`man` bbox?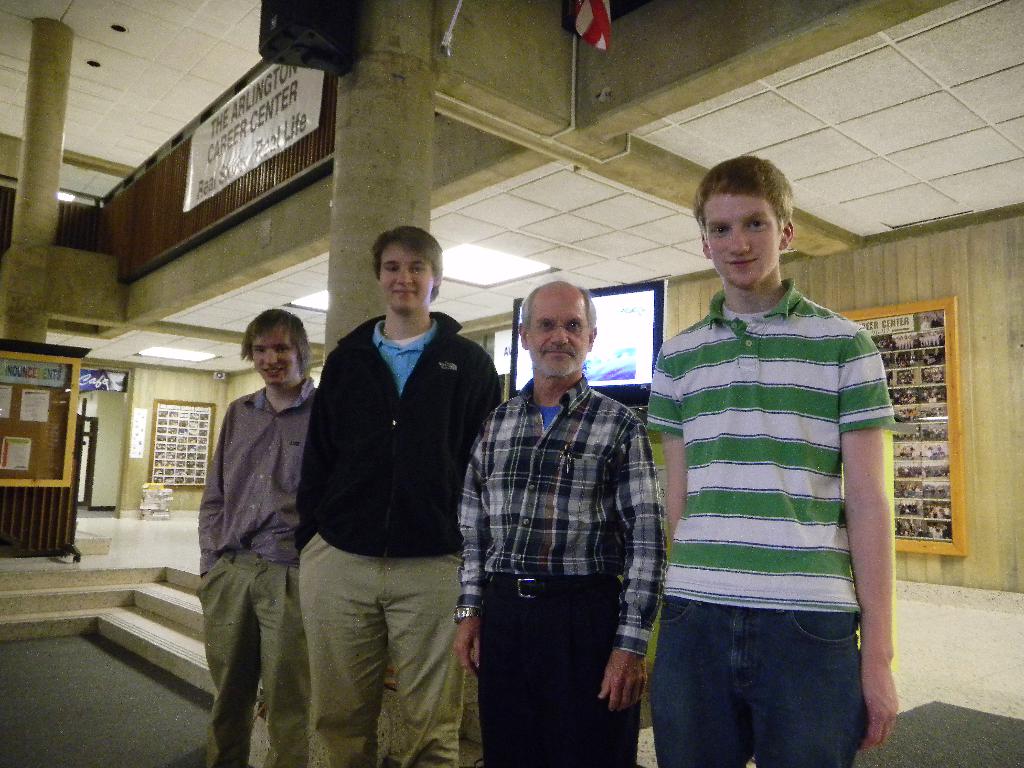
bbox(283, 211, 496, 763)
